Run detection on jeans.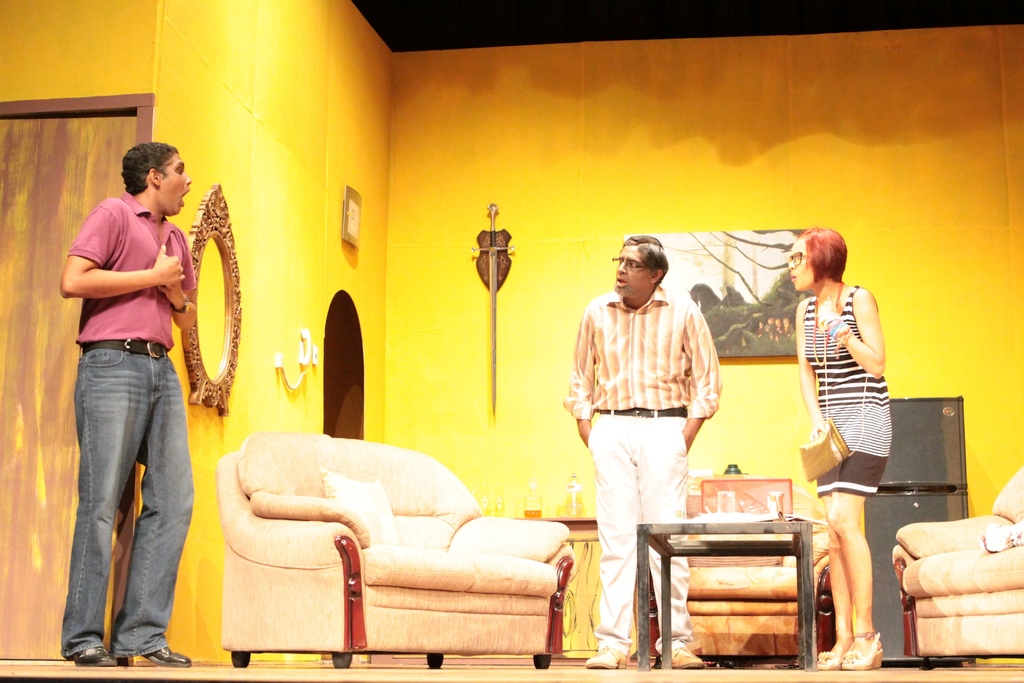
Result: region(56, 349, 190, 677).
